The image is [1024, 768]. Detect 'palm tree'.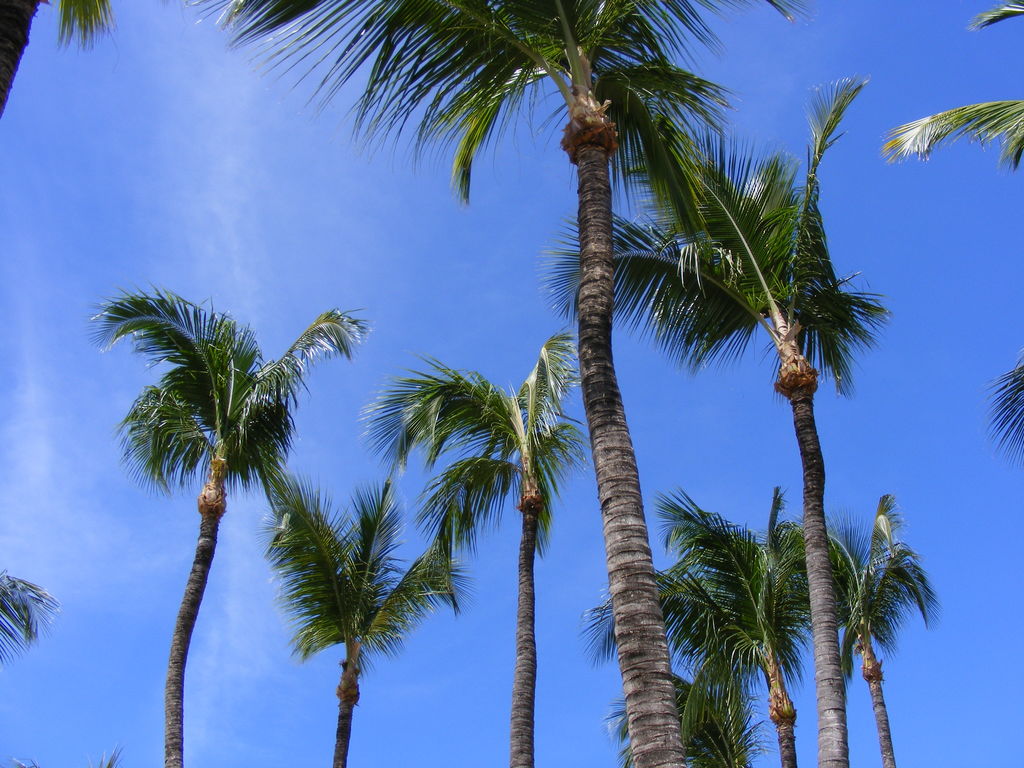
Detection: box=[543, 100, 886, 756].
